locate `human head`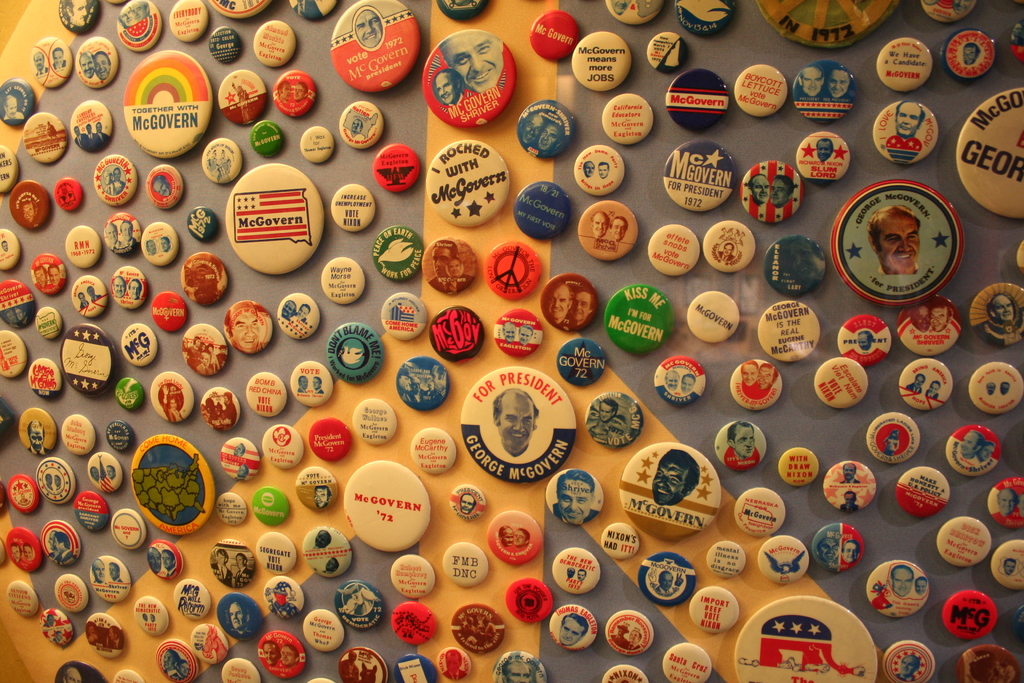
(x1=161, y1=233, x2=172, y2=252)
